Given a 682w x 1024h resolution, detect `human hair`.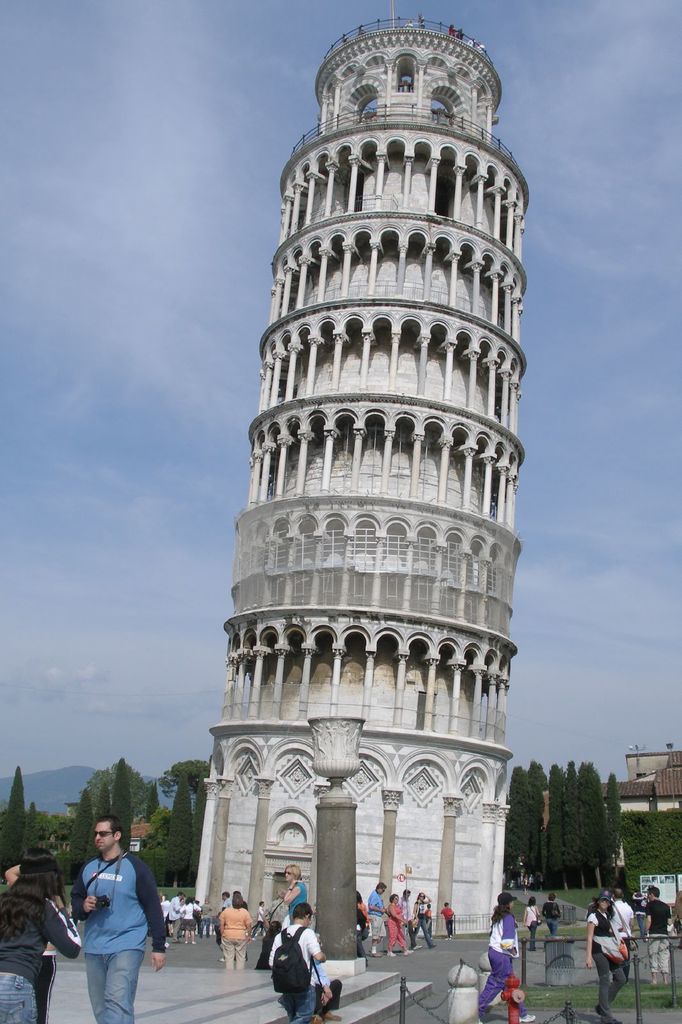
bbox(356, 890, 363, 904).
